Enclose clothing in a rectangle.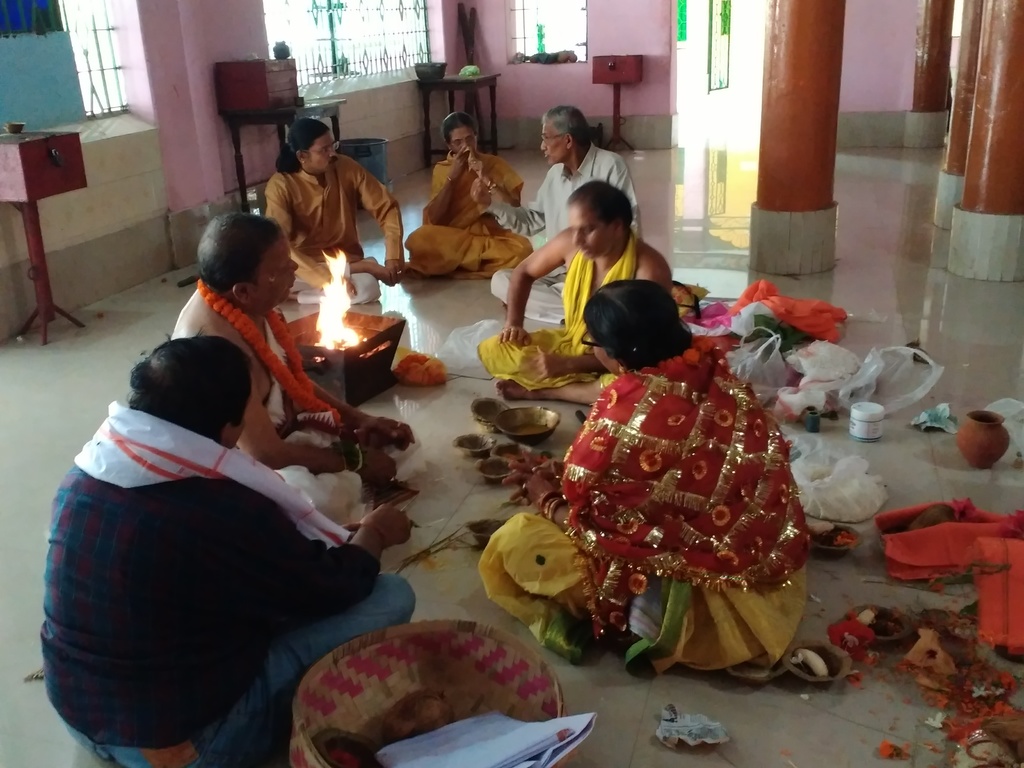
<box>163,280,355,508</box>.
